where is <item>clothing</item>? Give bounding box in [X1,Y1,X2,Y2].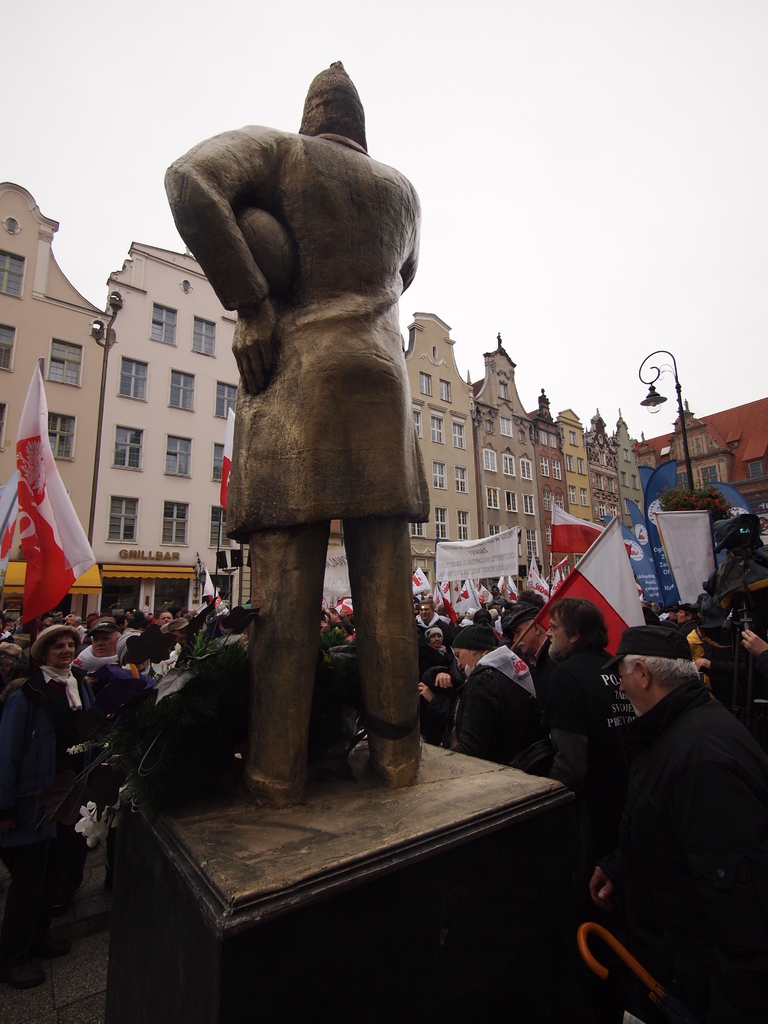
[95,660,149,697].
